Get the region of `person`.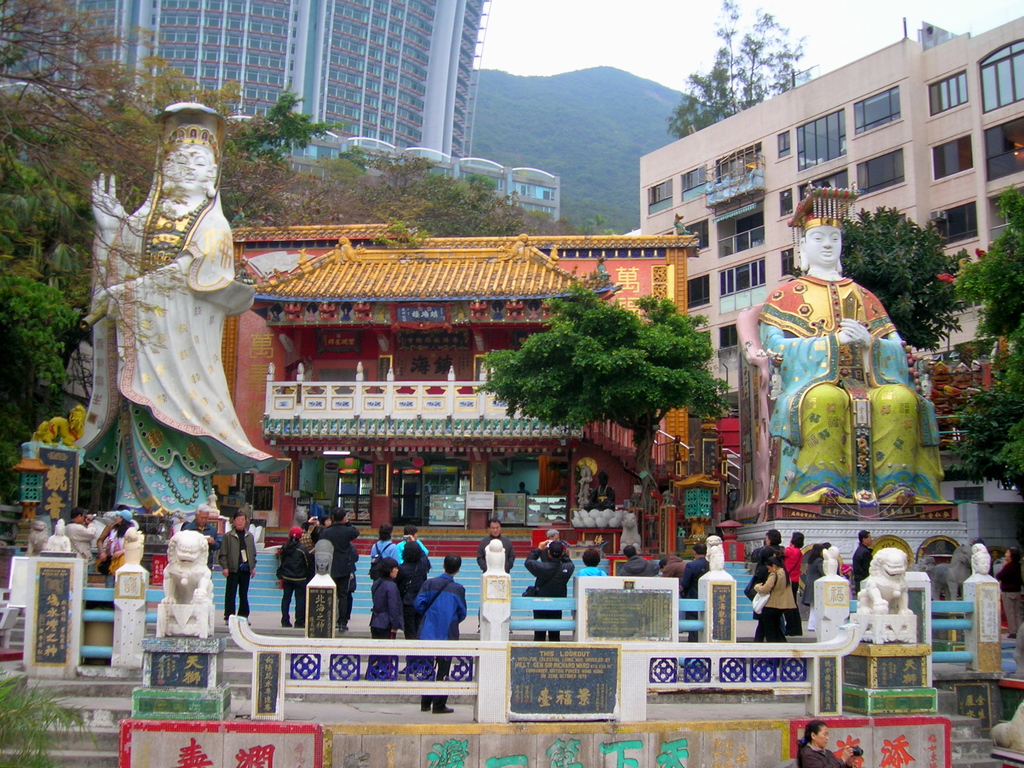
bbox(964, 544, 998, 585).
